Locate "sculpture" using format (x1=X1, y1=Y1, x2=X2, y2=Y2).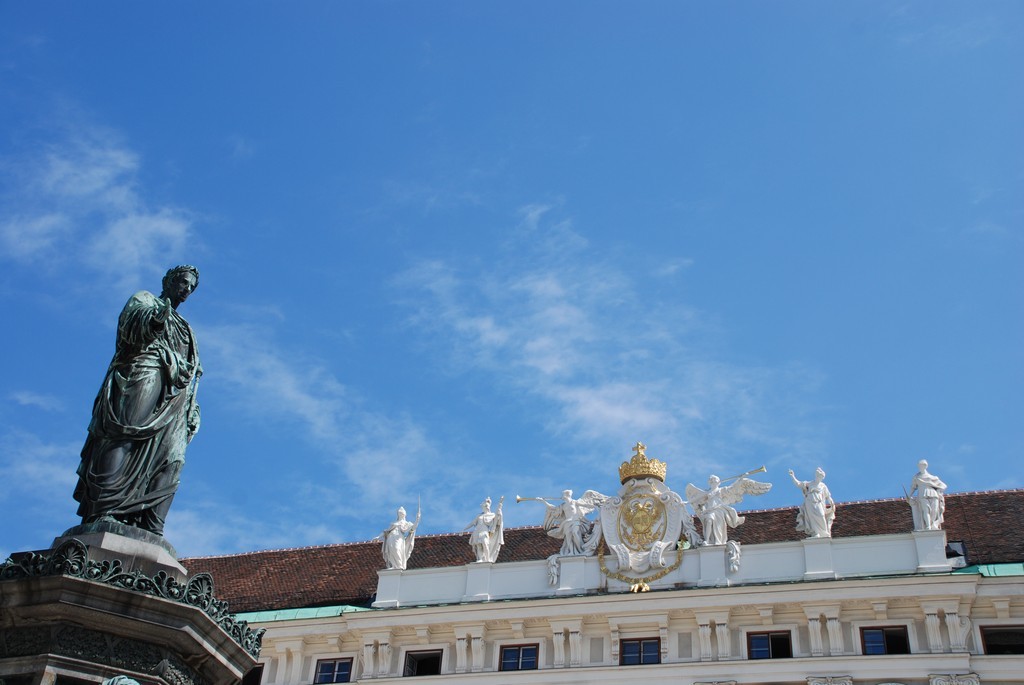
(x1=44, y1=268, x2=203, y2=592).
